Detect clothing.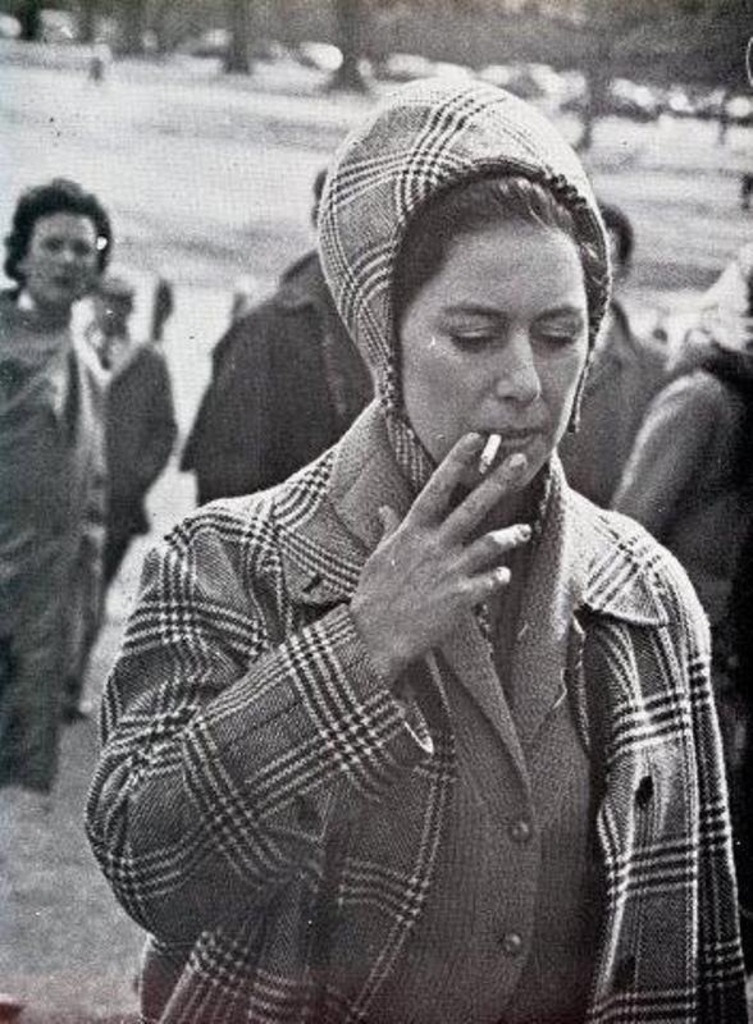
Detected at 608, 370, 752, 840.
